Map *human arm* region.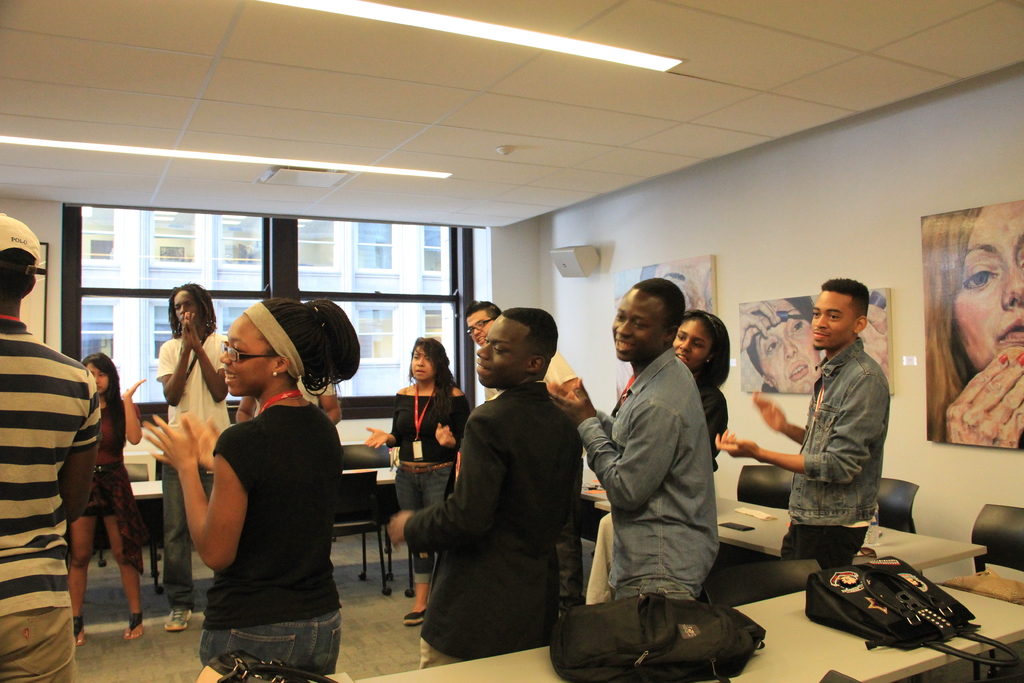
Mapped to BBox(755, 397, 814, 456).
